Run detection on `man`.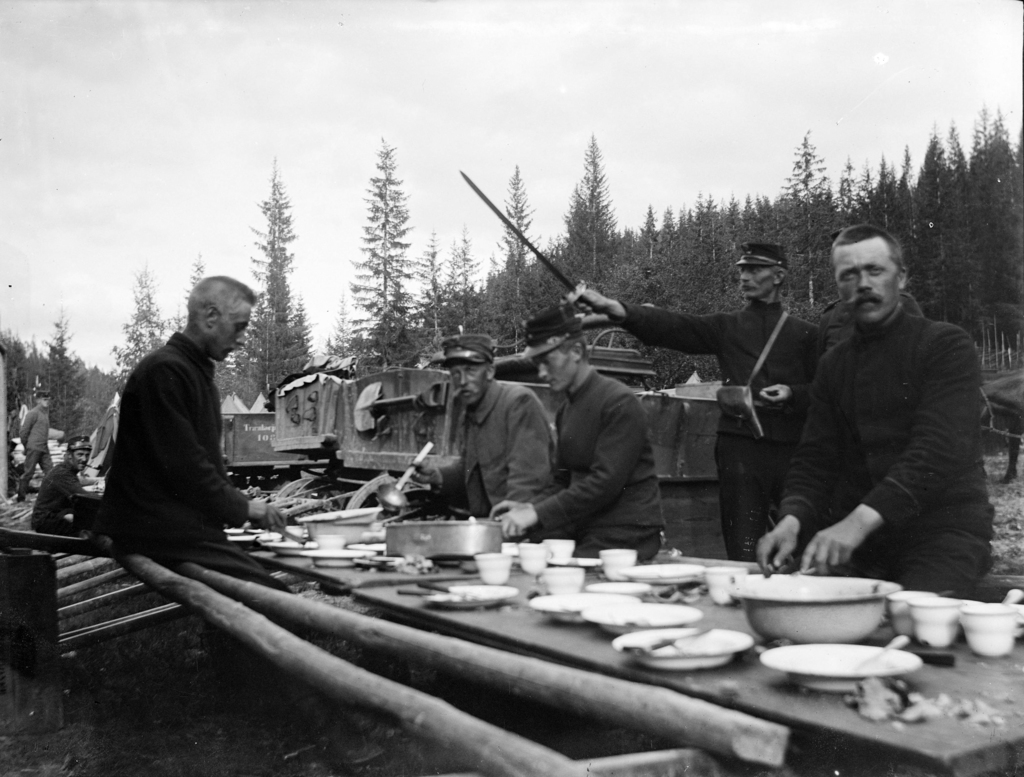
Result: bbox=[99, 275, 387, 763].
